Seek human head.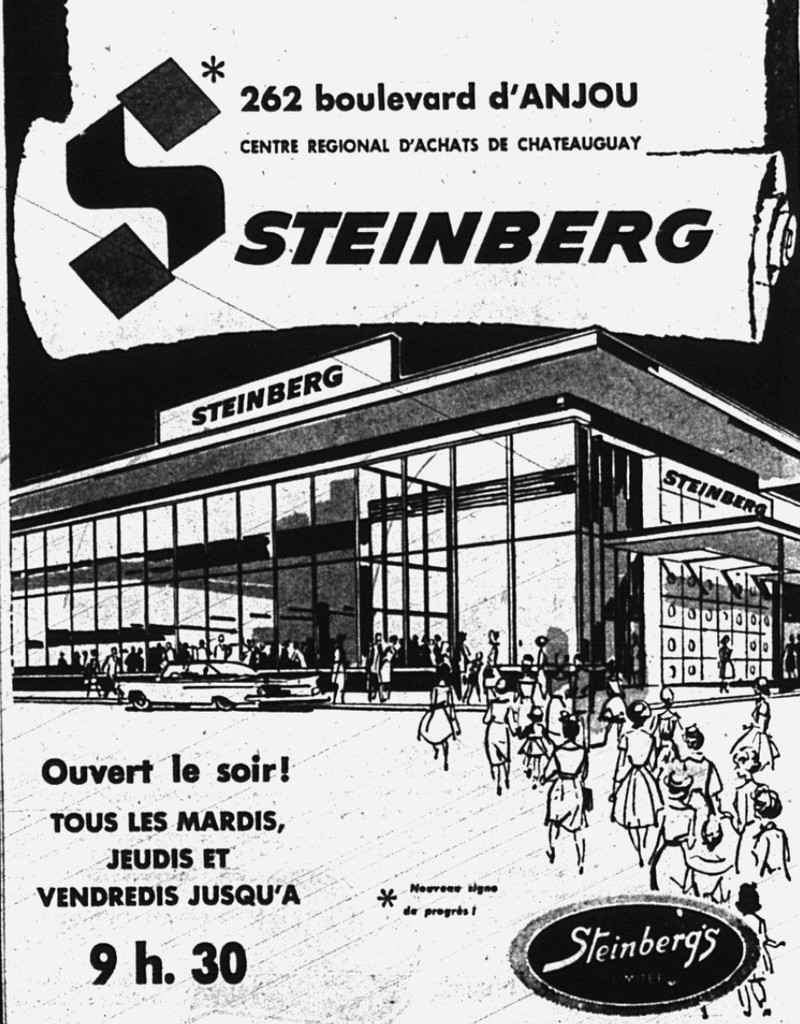
(left=494, top=681, right=509, bottom=703).
